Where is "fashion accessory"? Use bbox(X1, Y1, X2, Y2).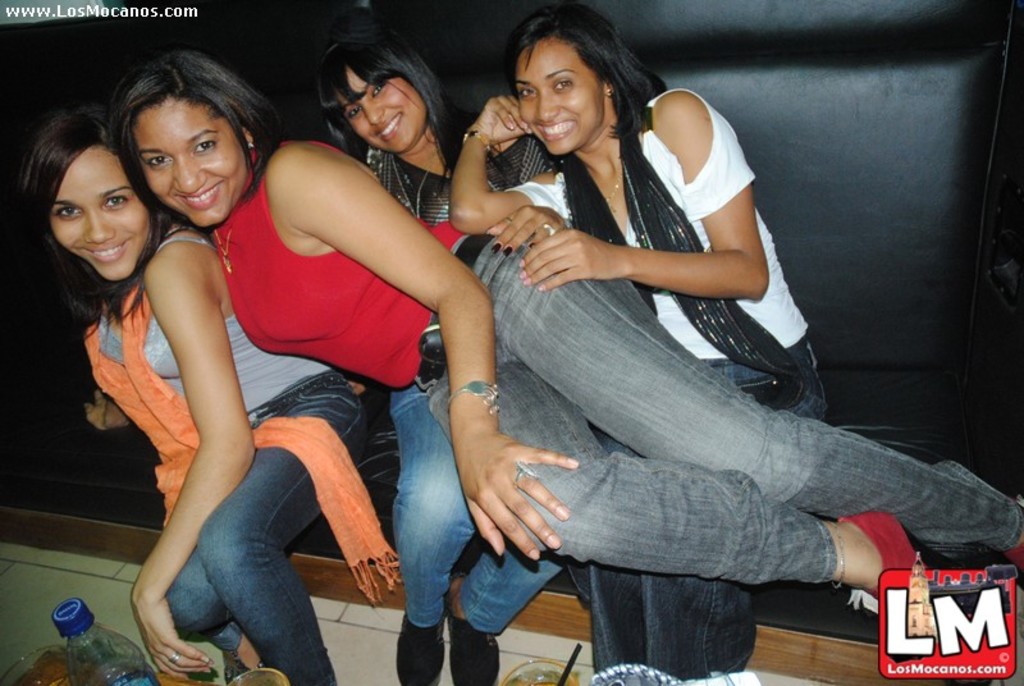
bbox(544, 219, 554, 234).
